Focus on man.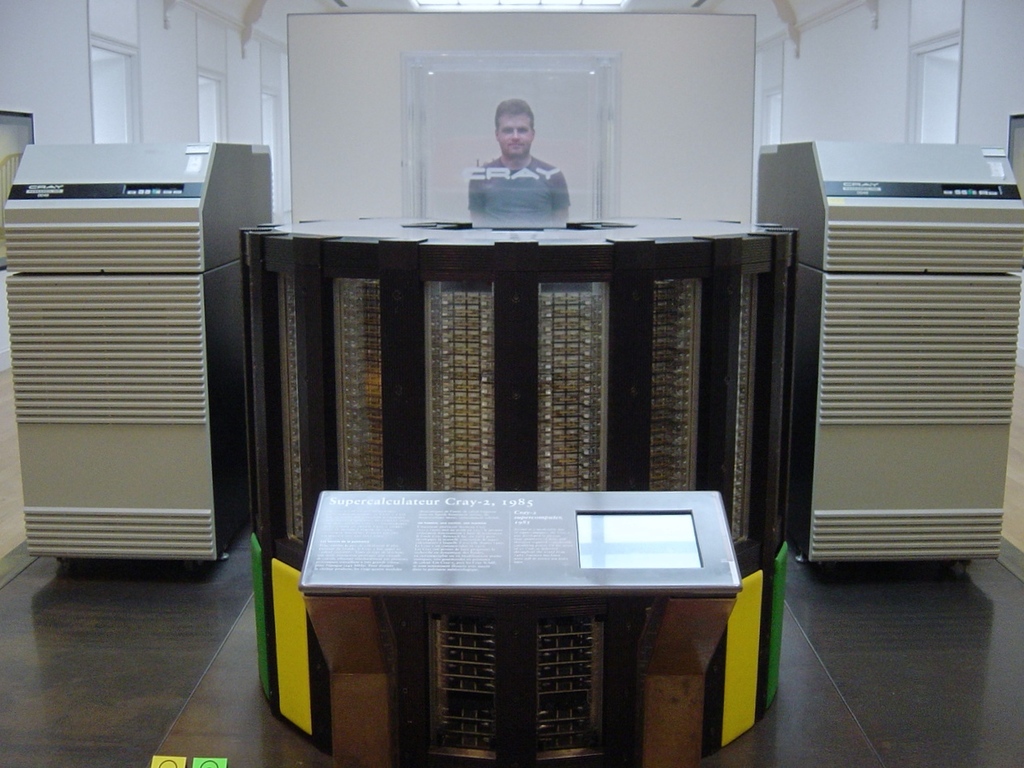
Focused at (x1=458, y1=110, x2=578, y2=207).
